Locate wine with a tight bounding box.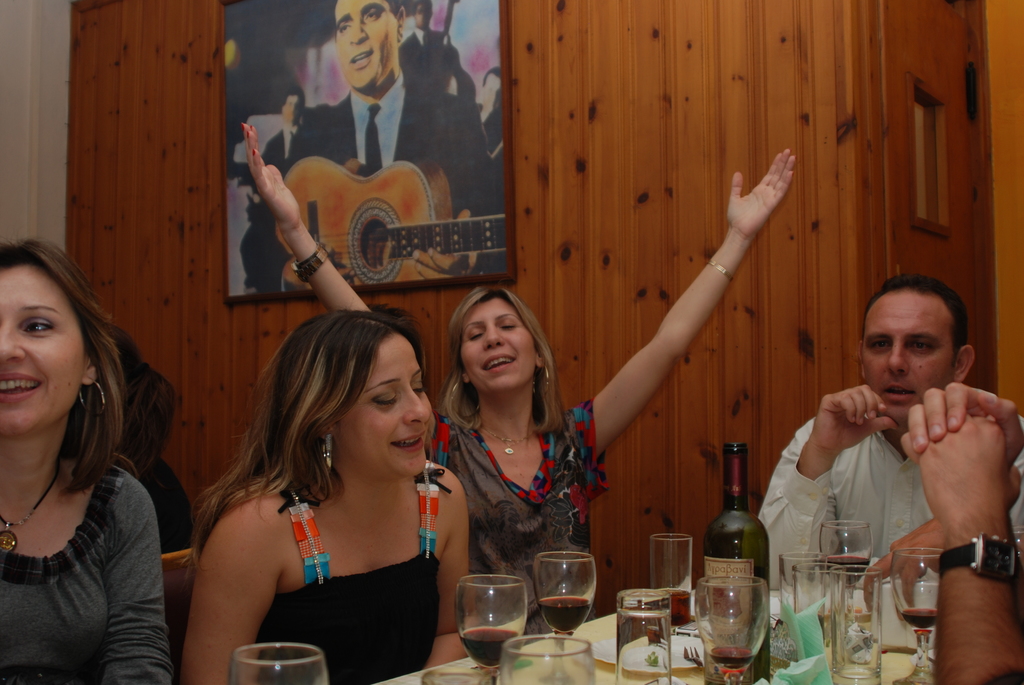
bbox=[538, 597, 589, 633].
